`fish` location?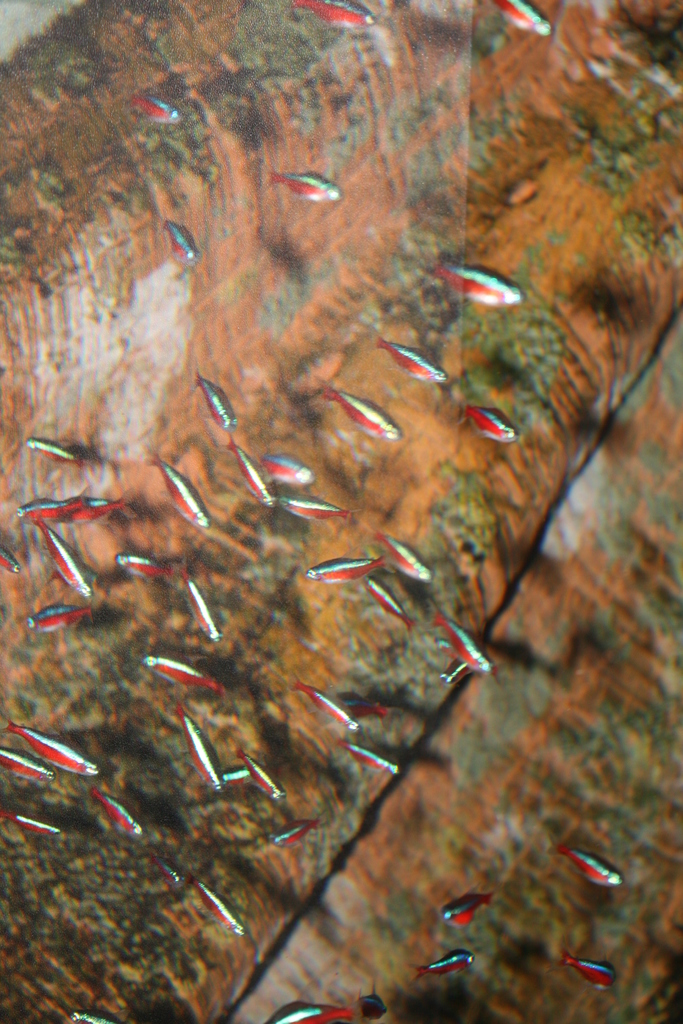
(x1=344, y1=735, x2=404, y2=777)
